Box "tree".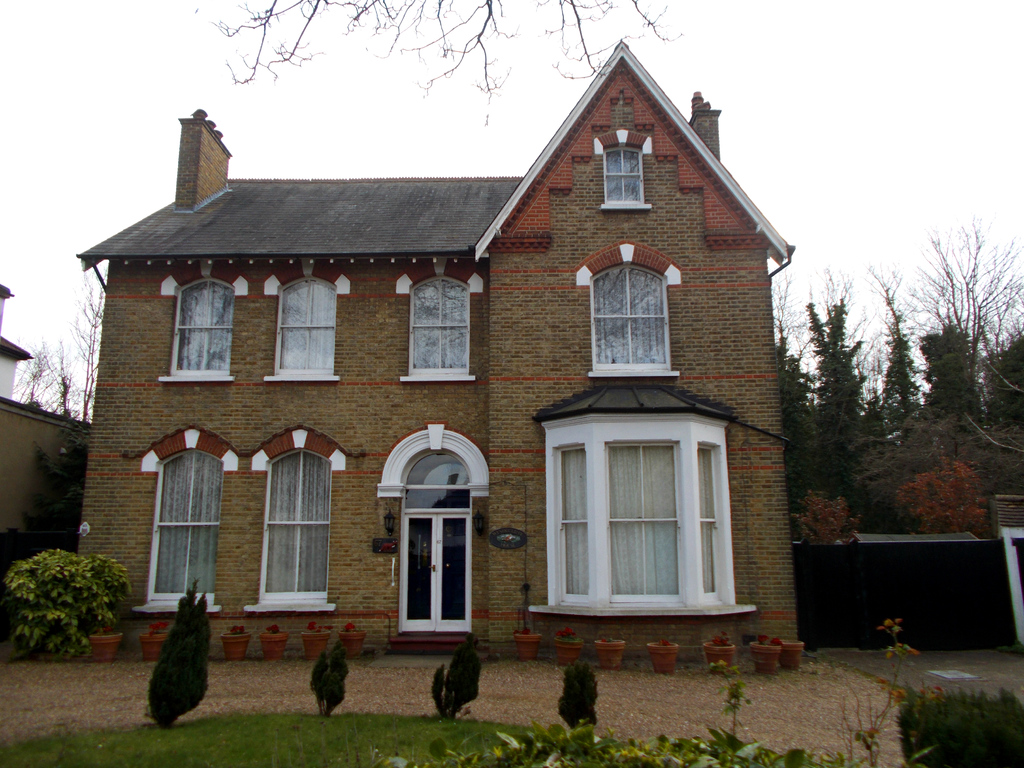
box=[908, 220, 1023, 492].
